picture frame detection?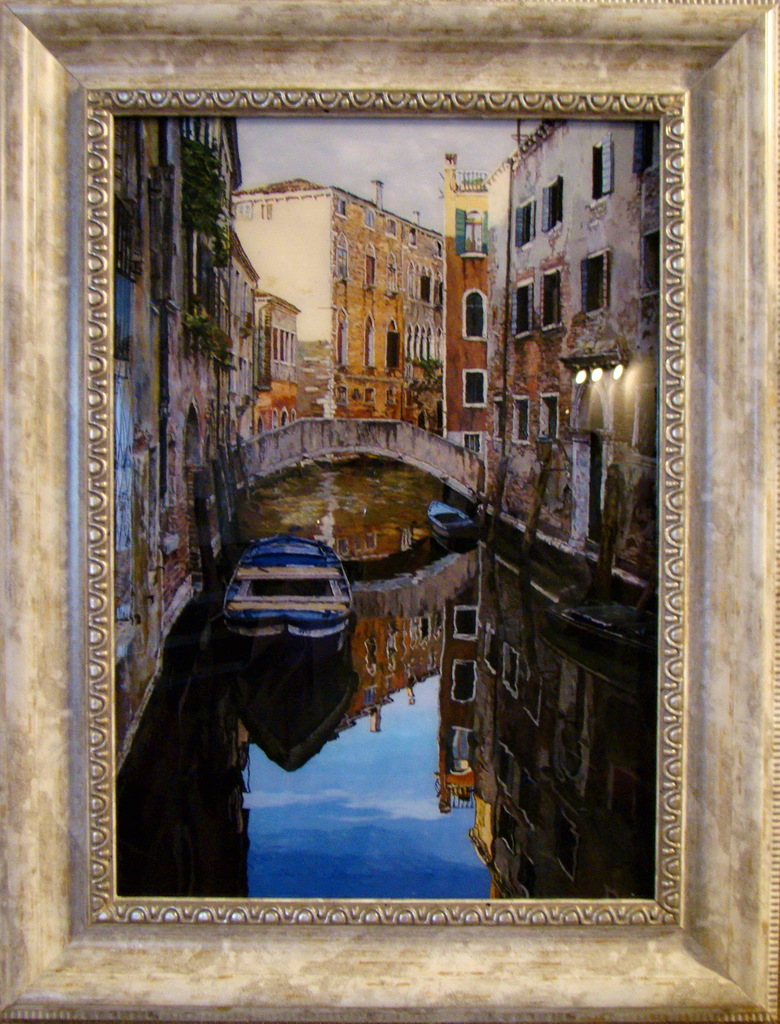
<bbox>74, 80, 699, 923</bbox>
